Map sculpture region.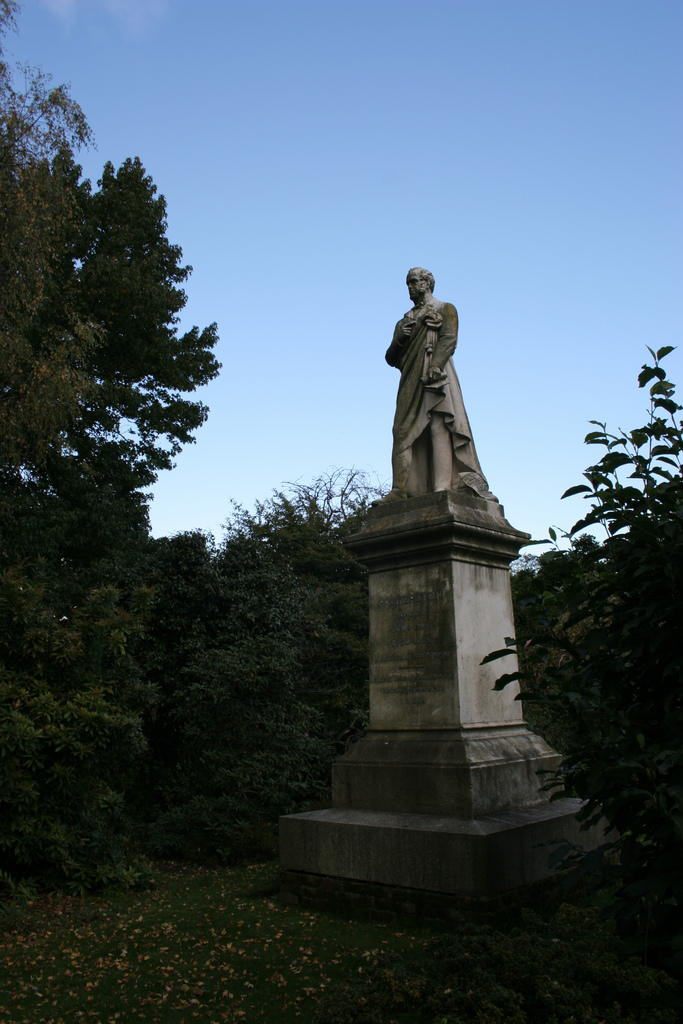
Mapped to [359,255,525,524].
